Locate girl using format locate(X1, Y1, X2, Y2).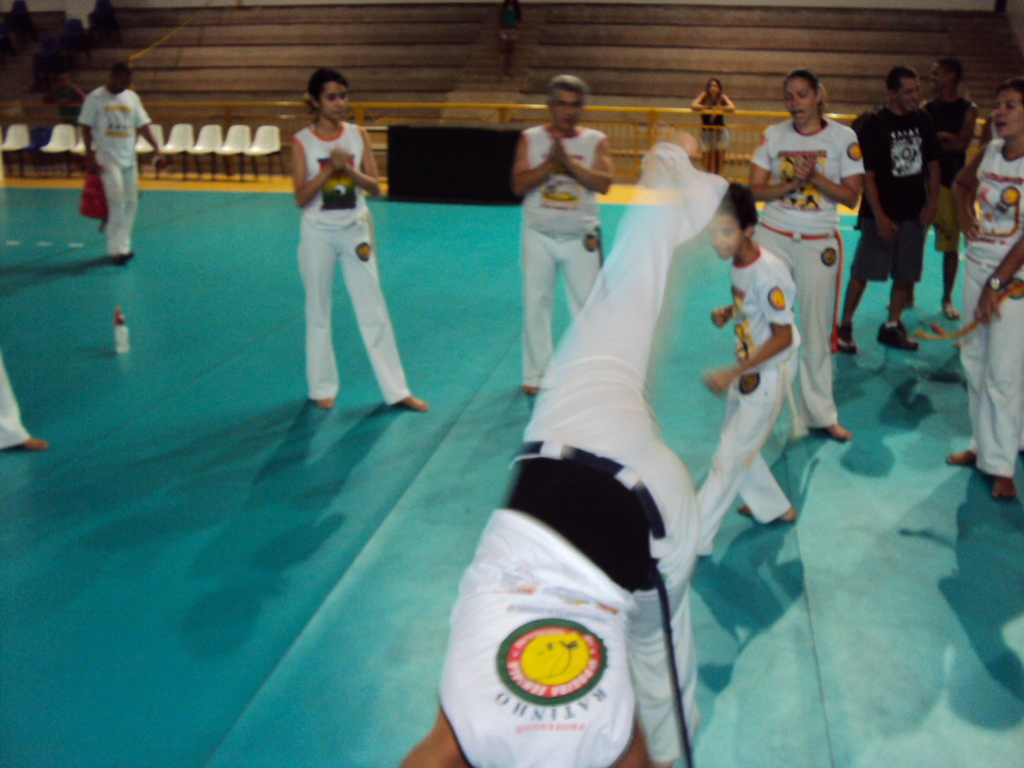
locate(691, 79, 738, 176).
